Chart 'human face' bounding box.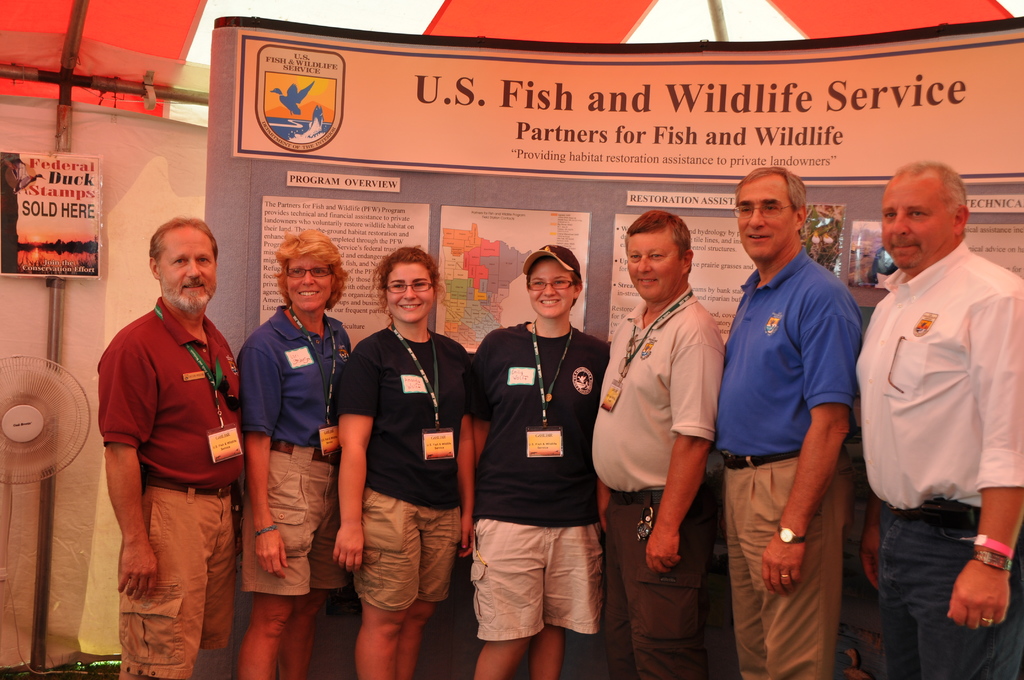
Charted: [x1=385, y1=255, x2=438, y2=324].
